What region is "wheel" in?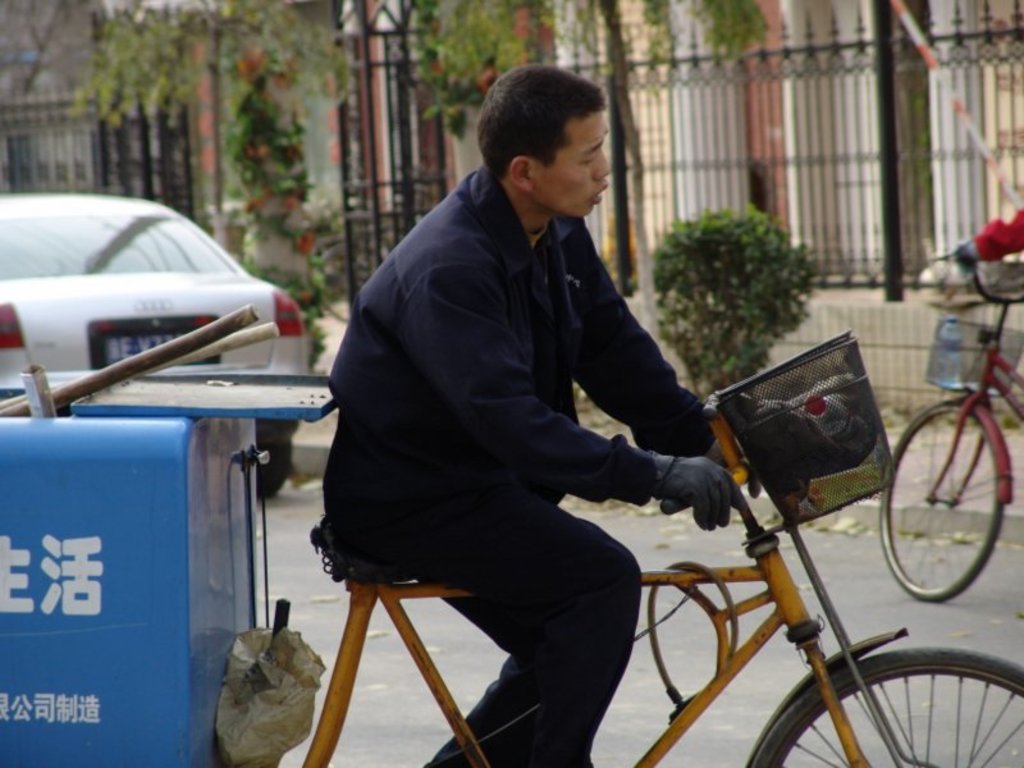
<box>746,650,1023,767</box>.
